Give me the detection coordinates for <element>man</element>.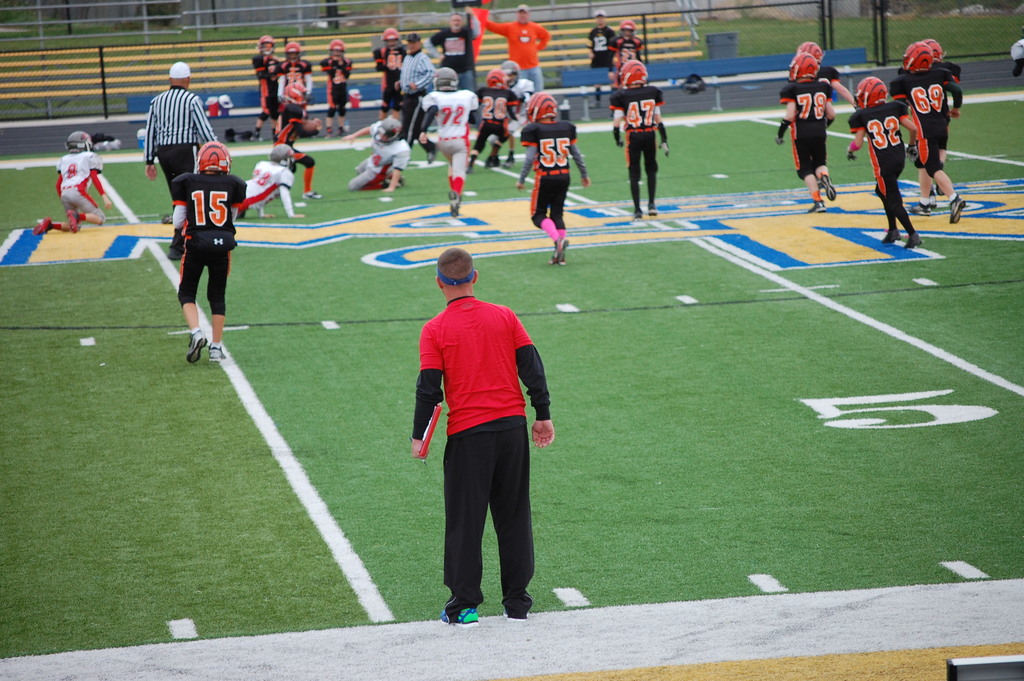
{"left": 144, "top": 62, "right": 220, "bottom": 261}.
